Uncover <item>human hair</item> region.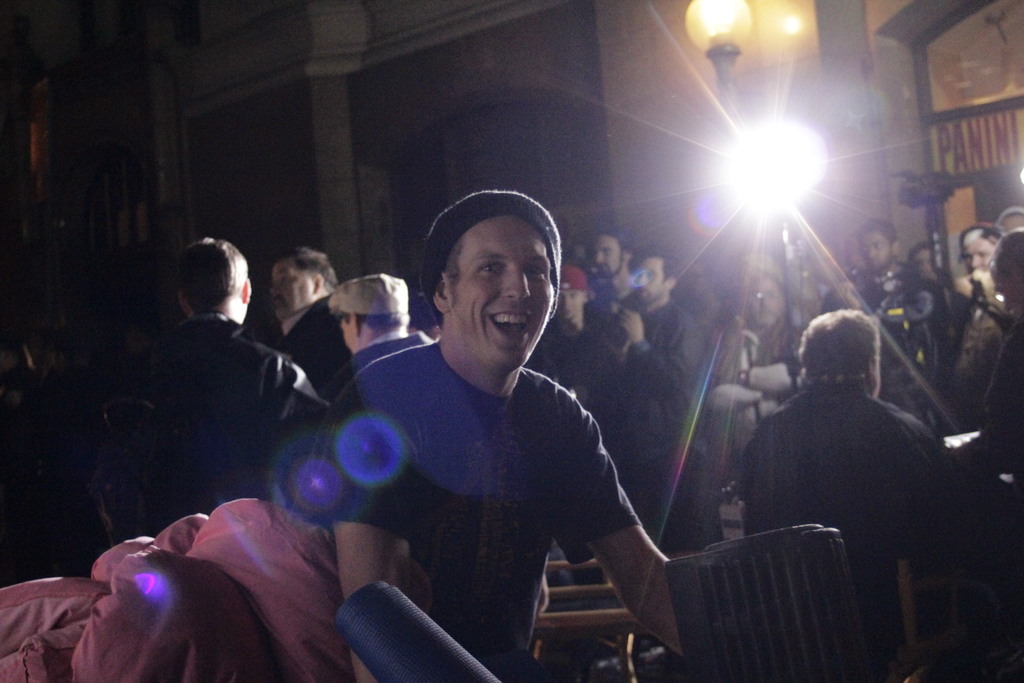
Uncovered: detection(273, 245, 339, 291).
